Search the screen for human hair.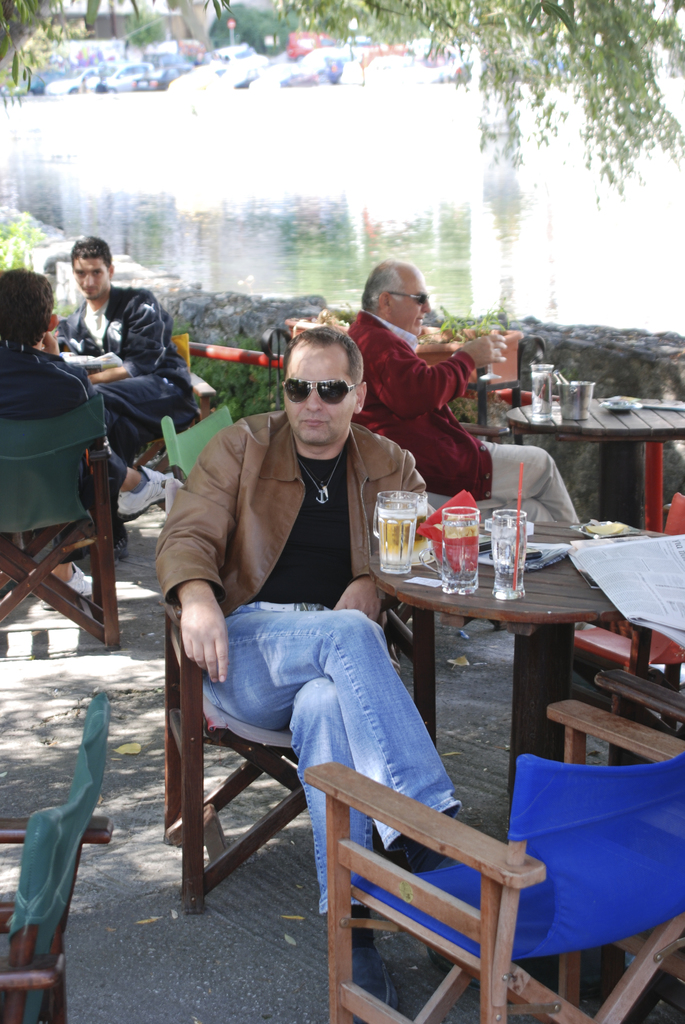
Found at [361,259,407,312].
